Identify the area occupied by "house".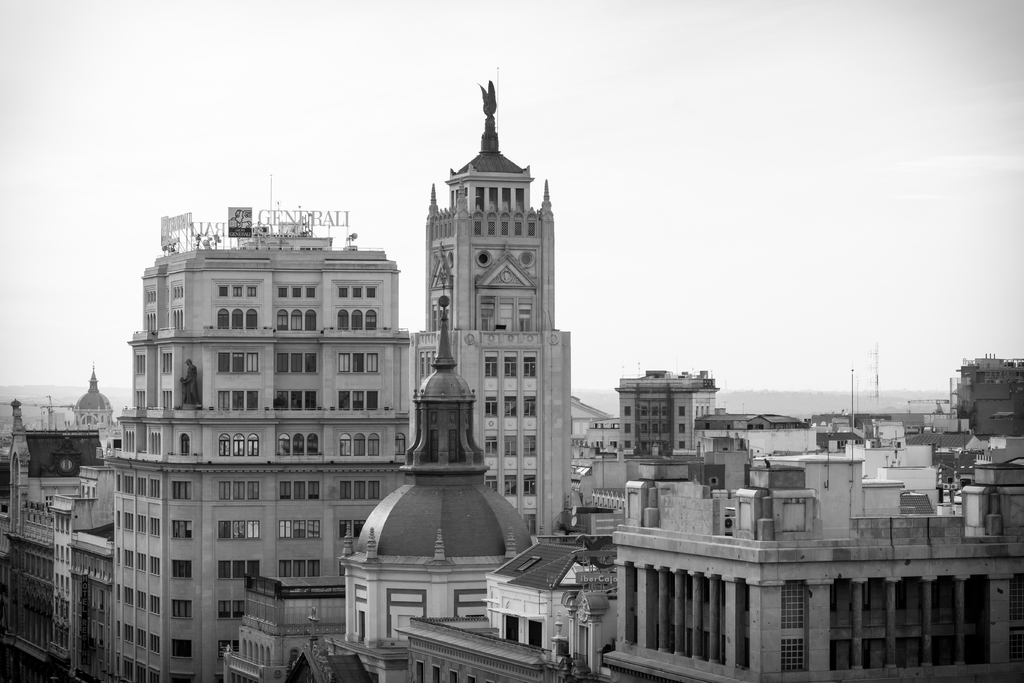
Area: BBox(588, 448, 730, 523).
